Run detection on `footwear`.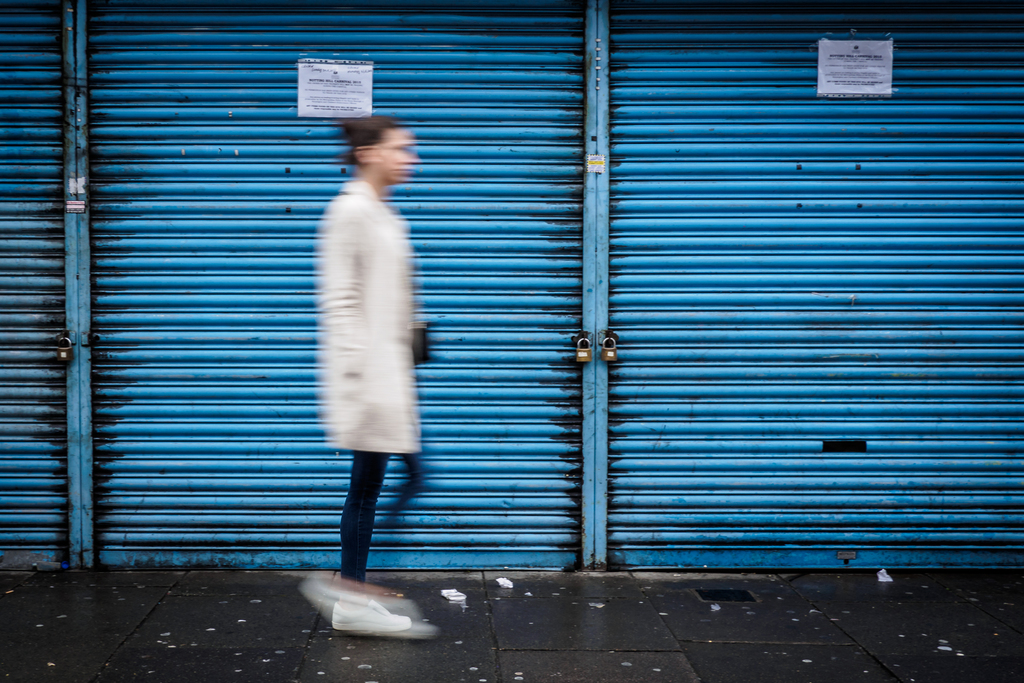
Result: bbox=(332, 596, 413, 630).
